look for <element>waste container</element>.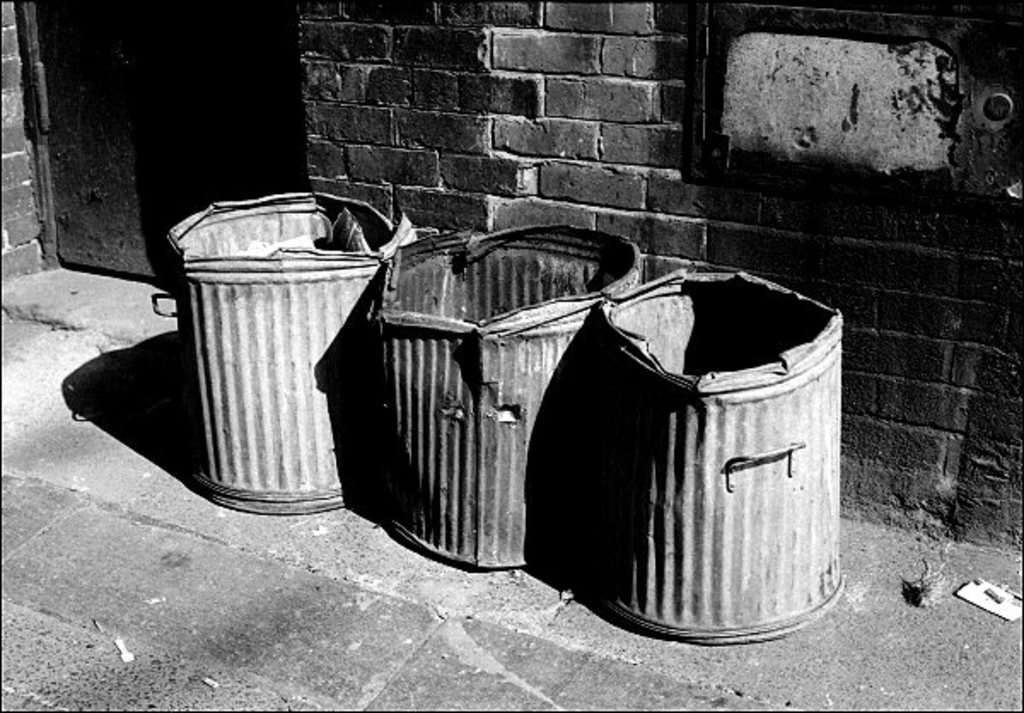
Found: l=358, t=218, r=643, b=559.
